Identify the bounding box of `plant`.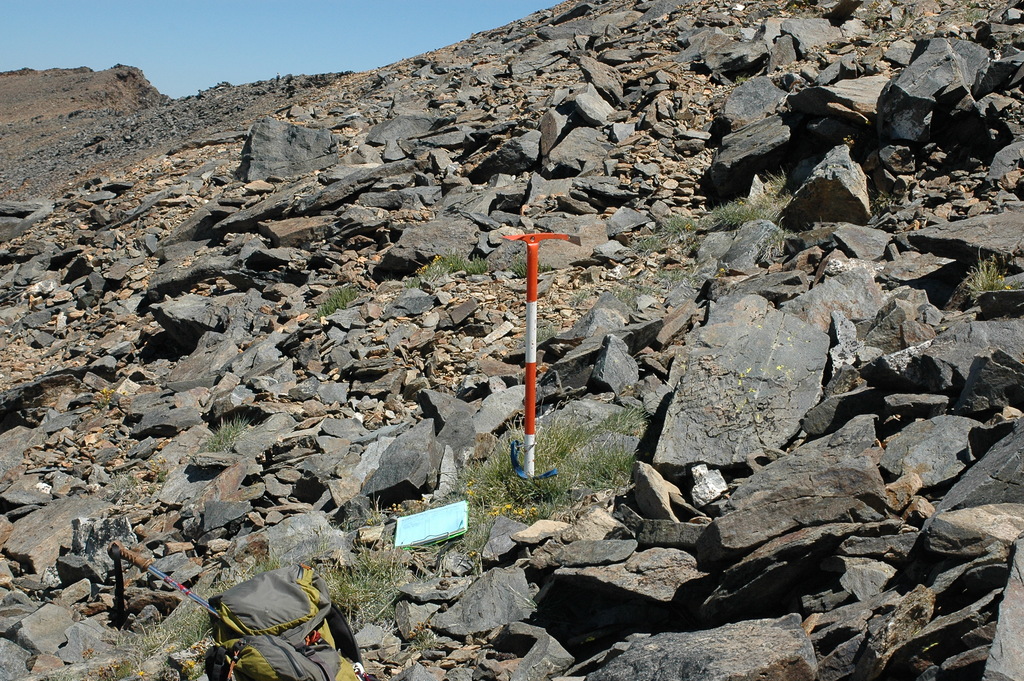
x1=193, y1=414, x2=252, y2=455.
